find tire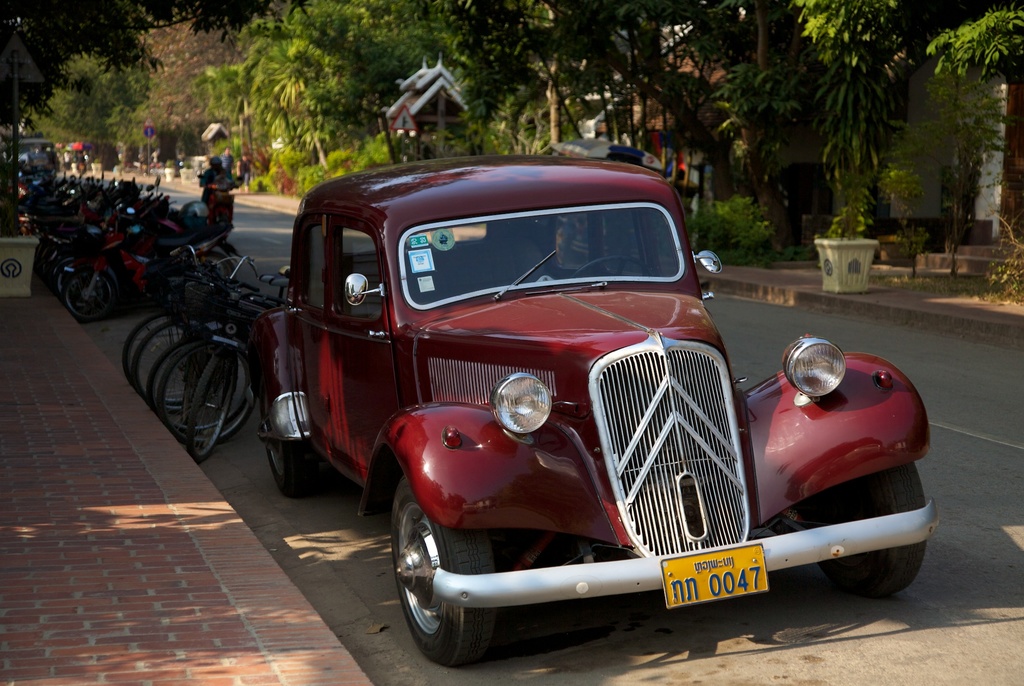
{"left": 196, "top": 248, "right": 235, "bottom": 277}
